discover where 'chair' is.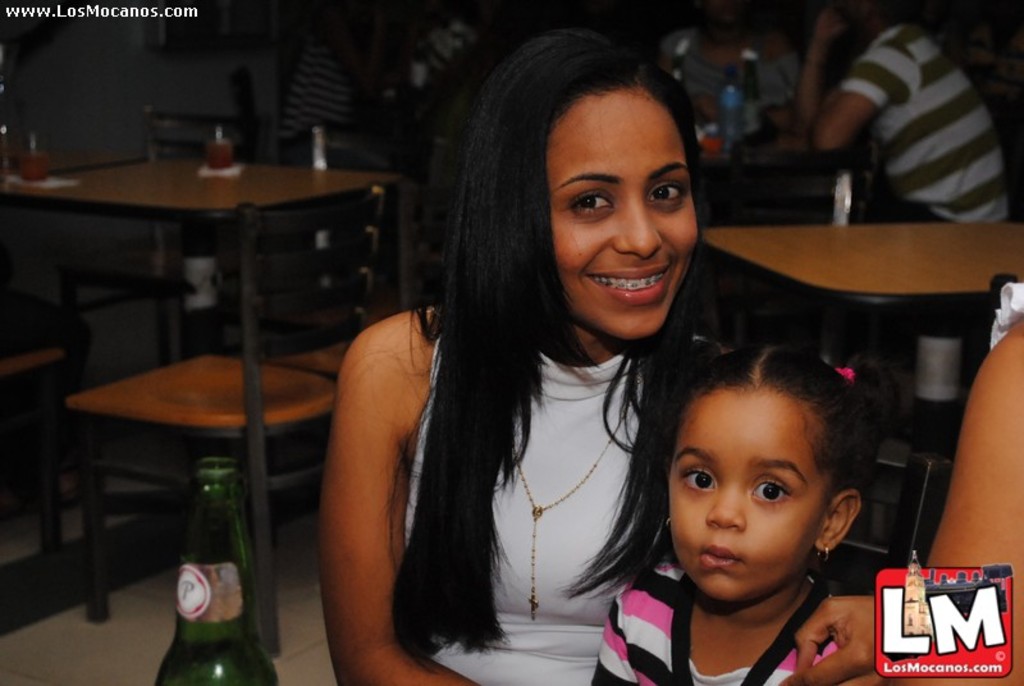
Discovered at 49/102/264/369.
